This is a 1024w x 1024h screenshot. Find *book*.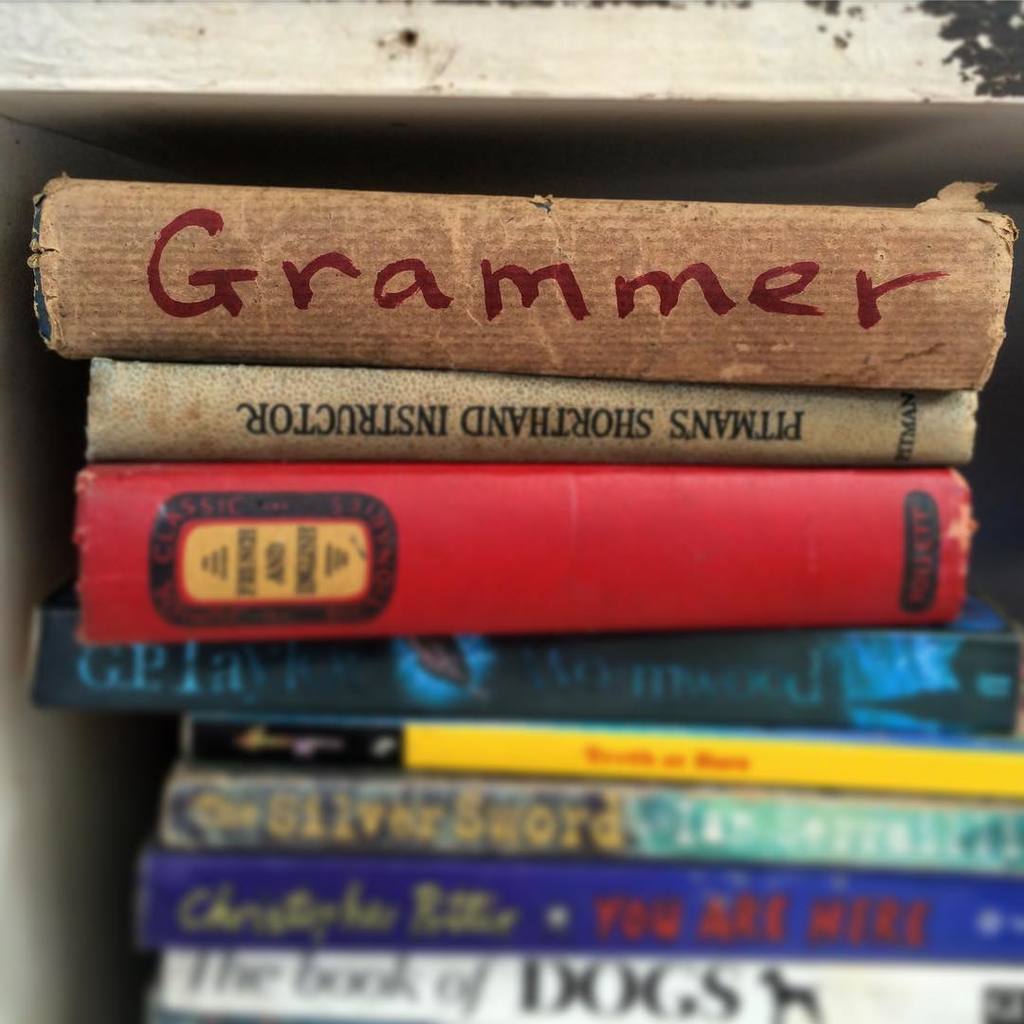
Bounding box: Rect(135, 844, 1023, 962).
